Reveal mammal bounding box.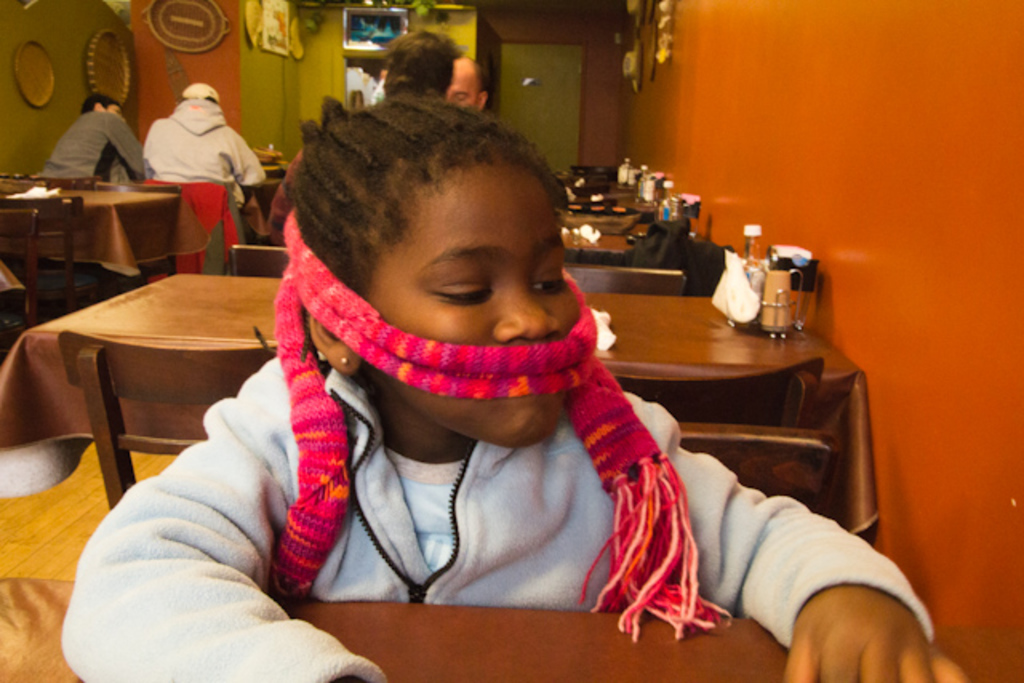
Revealed: {"x1": 445, "y1": 53, "x2": 493, "y2": 107}.
